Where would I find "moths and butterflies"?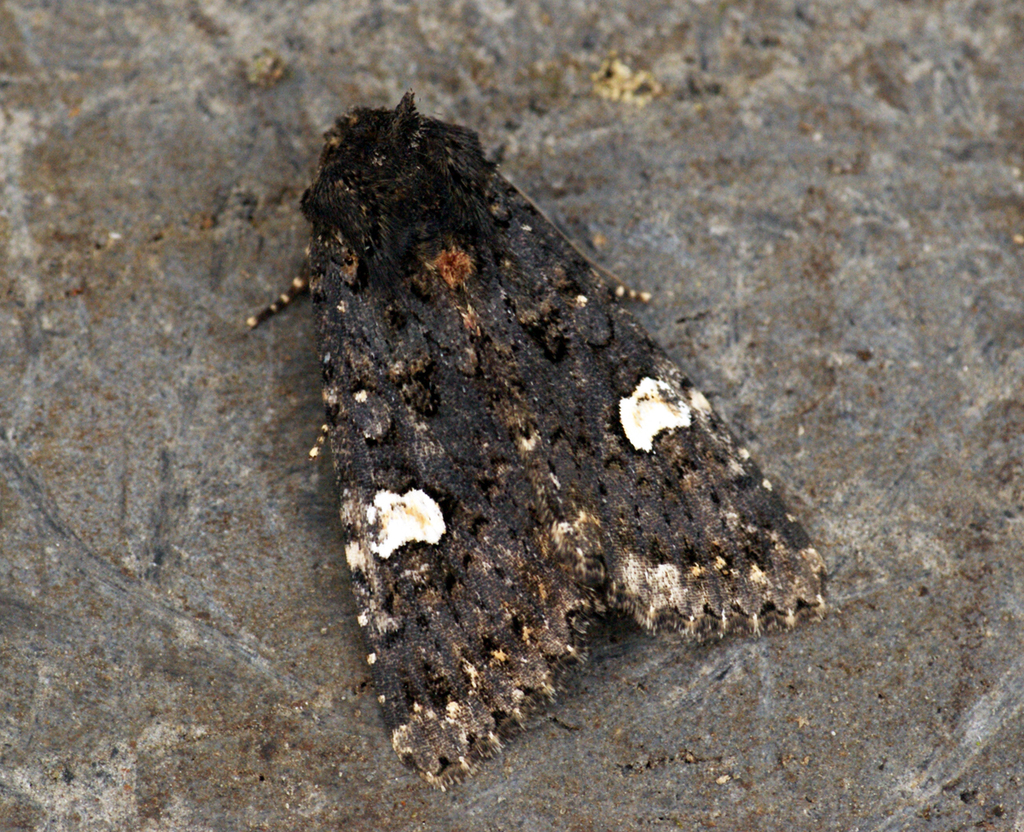
At box(235, 85, 834, 803).
